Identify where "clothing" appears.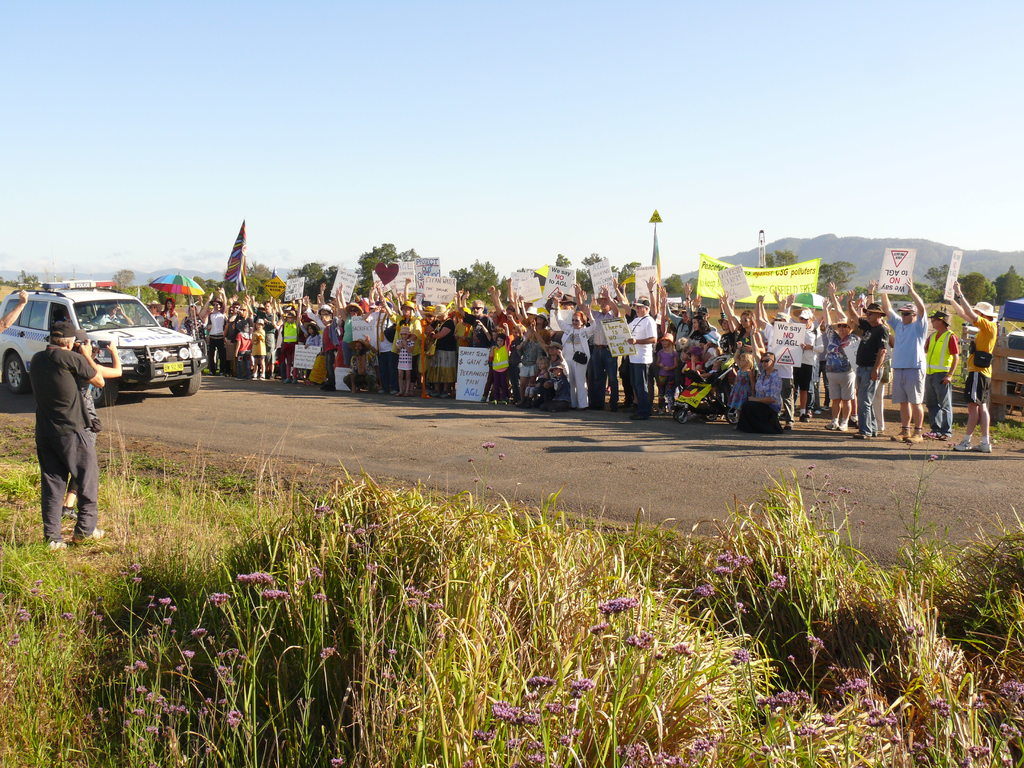
Appears at bbox=[852, 316, 888, 431].
